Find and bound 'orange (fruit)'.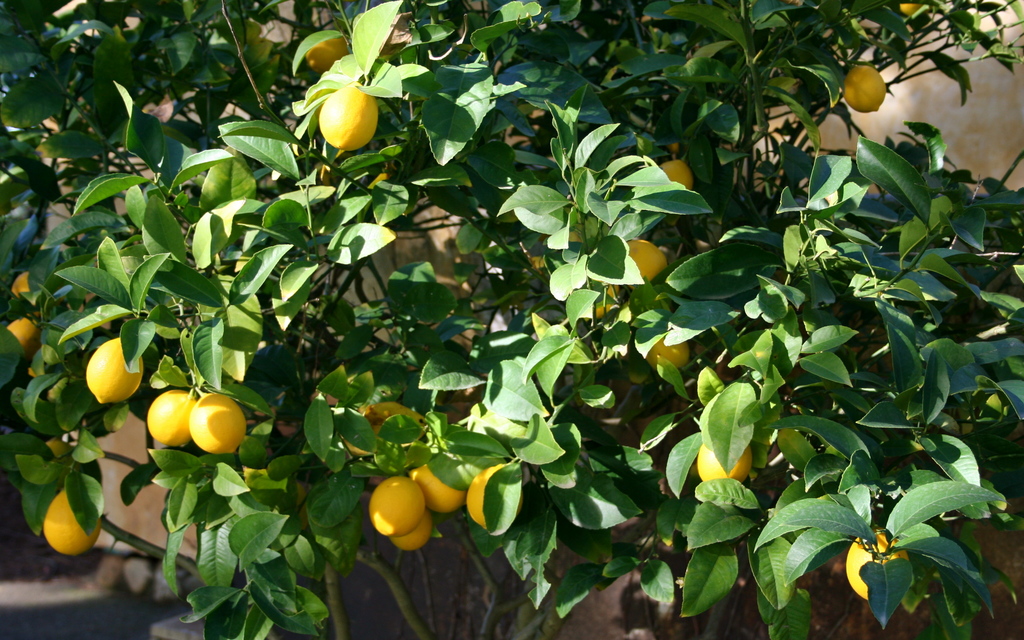
Bound: (left=307, top=74, right=381, bottom=145).
